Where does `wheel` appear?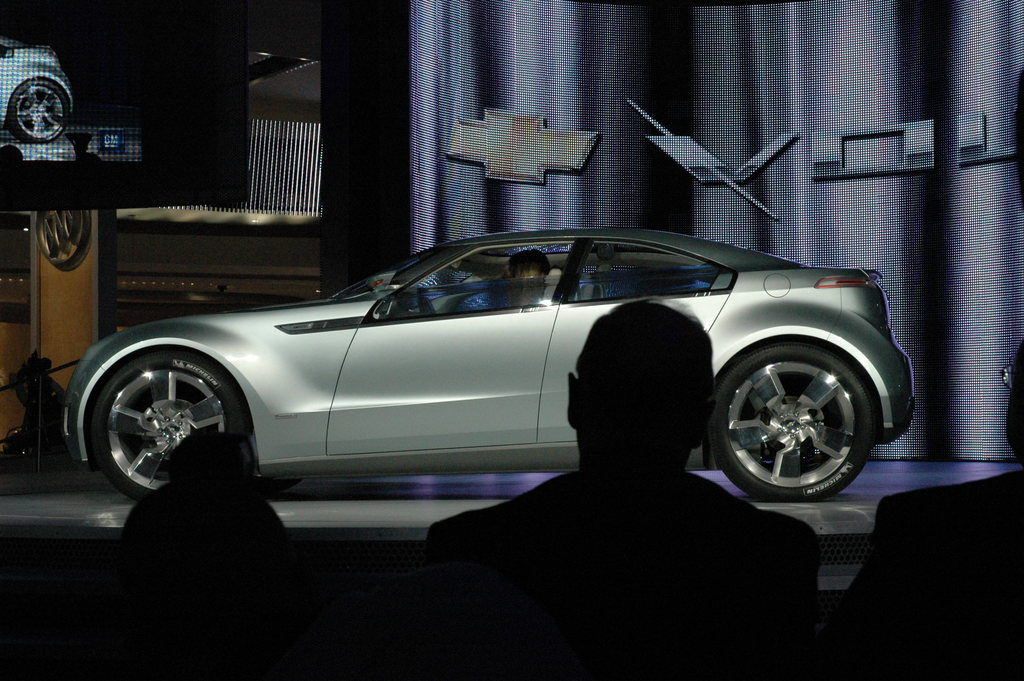
Appears at <box>8,76,67,145</box>.
